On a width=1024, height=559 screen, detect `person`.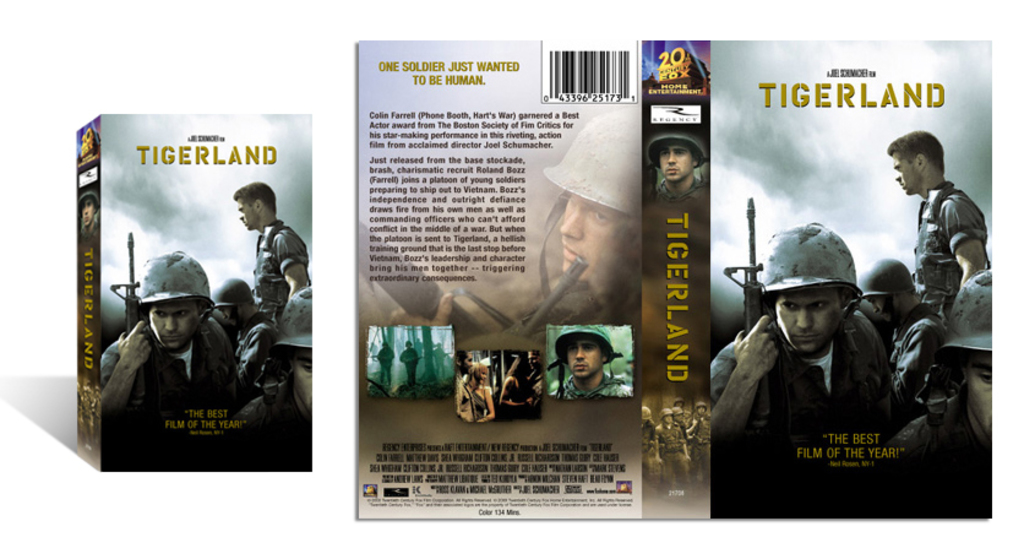
<region>387, 108, 647, 354</region>.
